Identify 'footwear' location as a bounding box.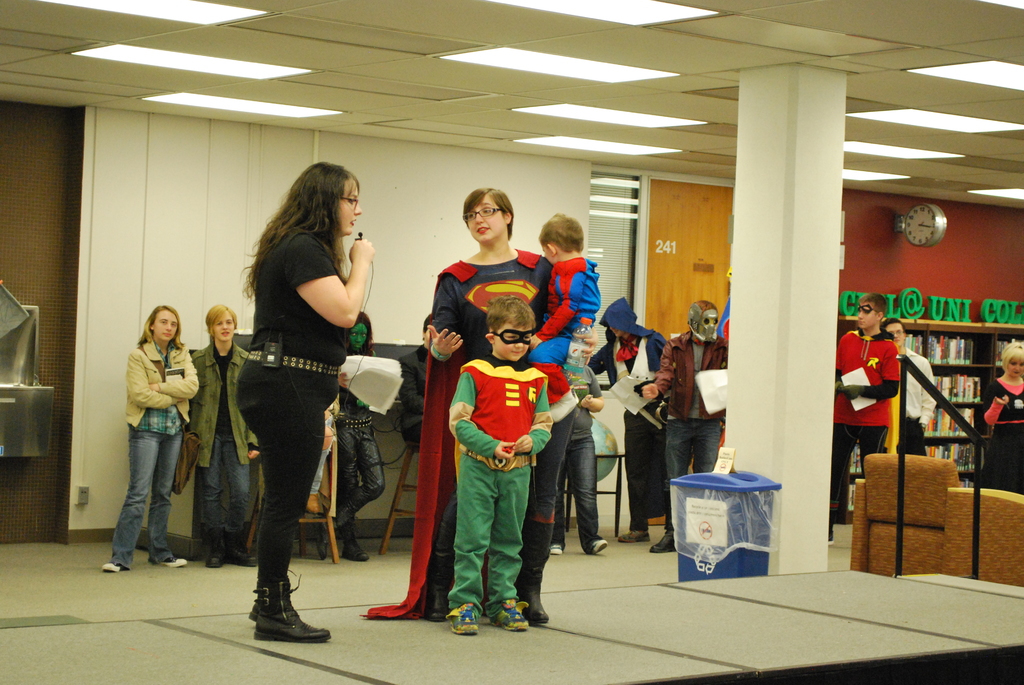
bbox(593, 537, 609, 555).
